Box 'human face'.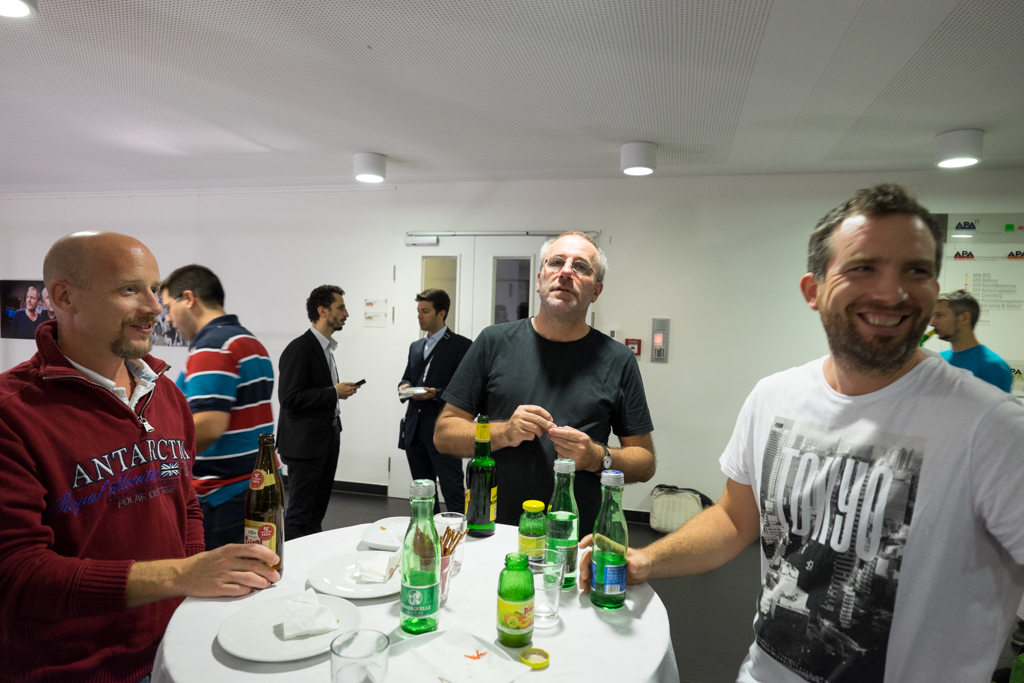
<region>25, 290, 37, 312</region>.
